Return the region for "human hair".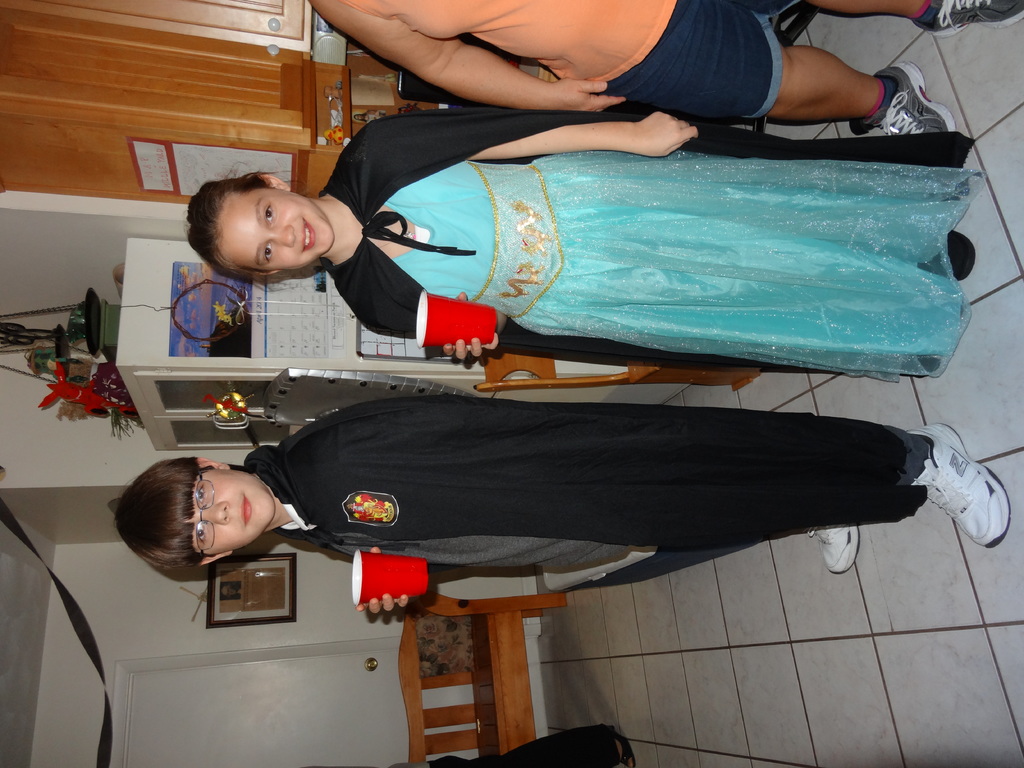
{"left": 108, "top": 451, "right": 218, "bottom": 575}.
